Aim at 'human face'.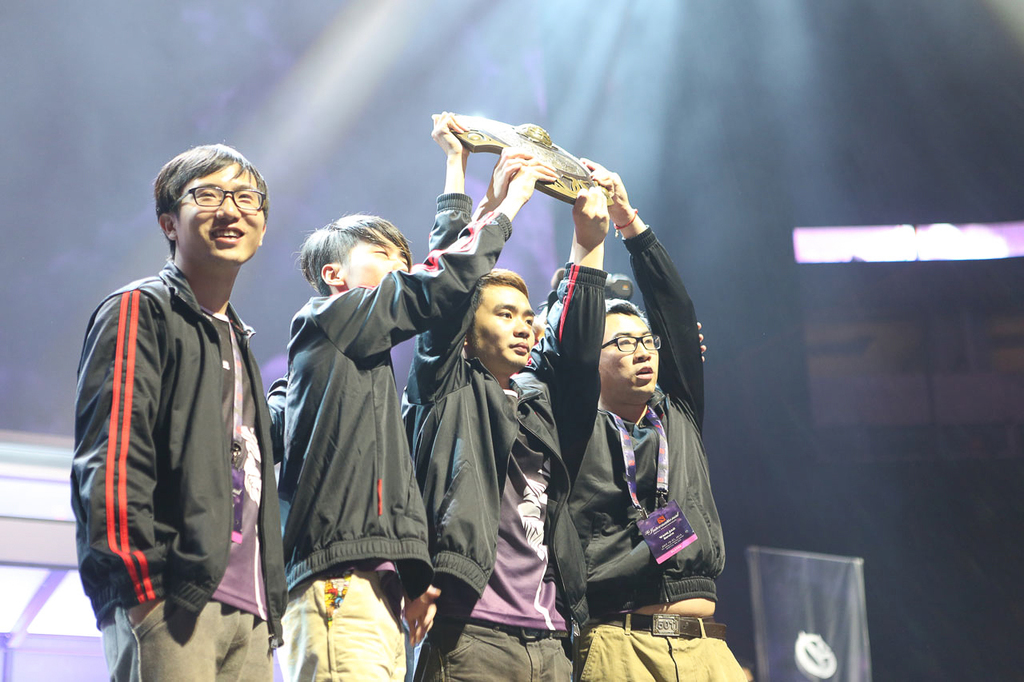
Aimed at bbox=(338, 229, 411, 284).
